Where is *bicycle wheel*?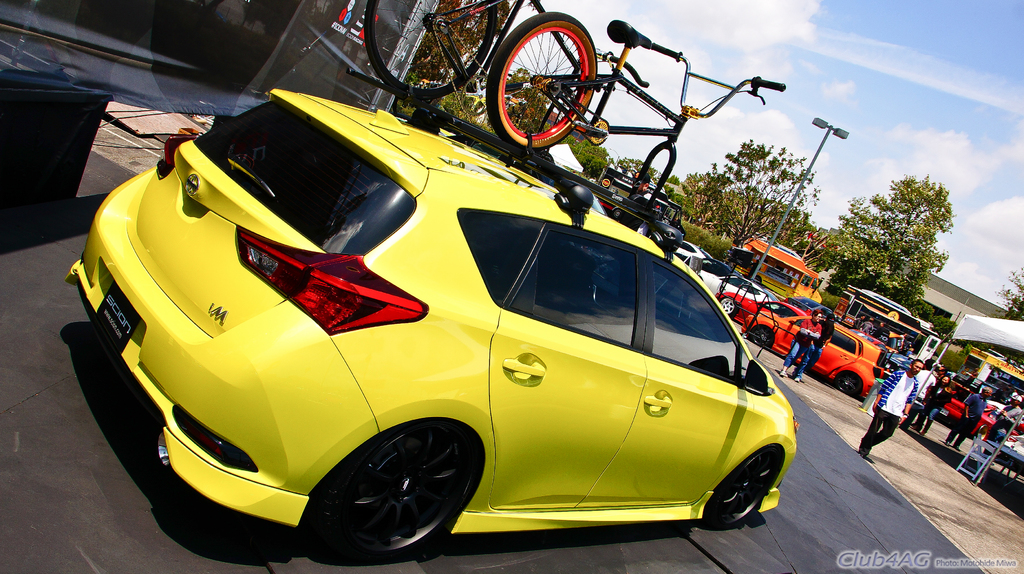
x1=359, y1=0, x2=509, y2=112.
